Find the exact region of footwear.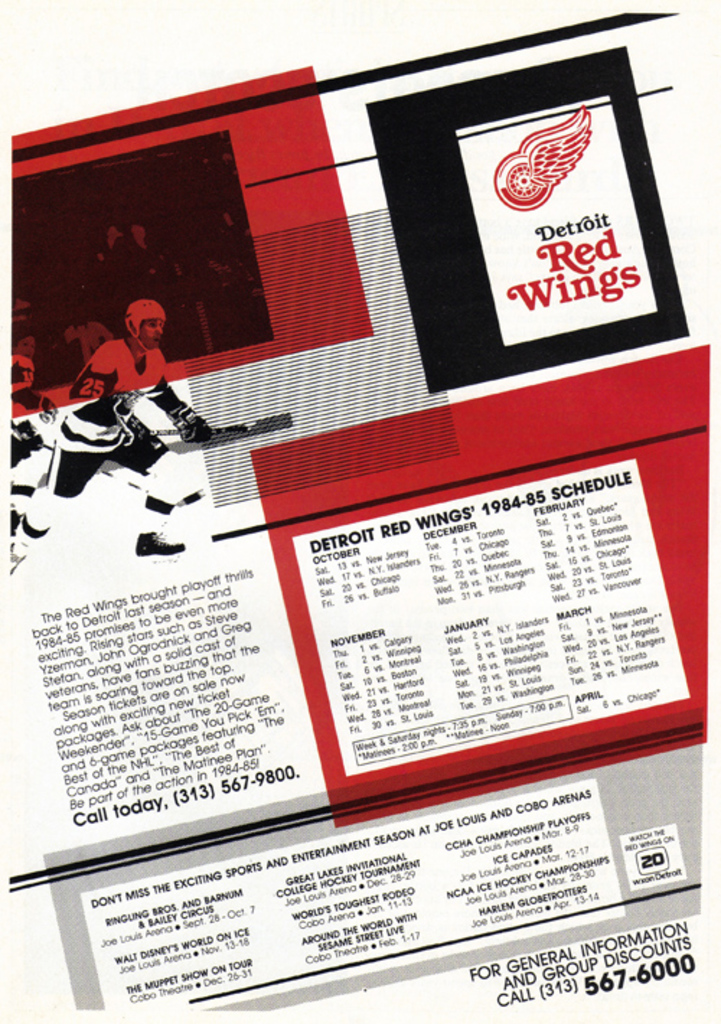
Exact region: 136 532 182 554.
